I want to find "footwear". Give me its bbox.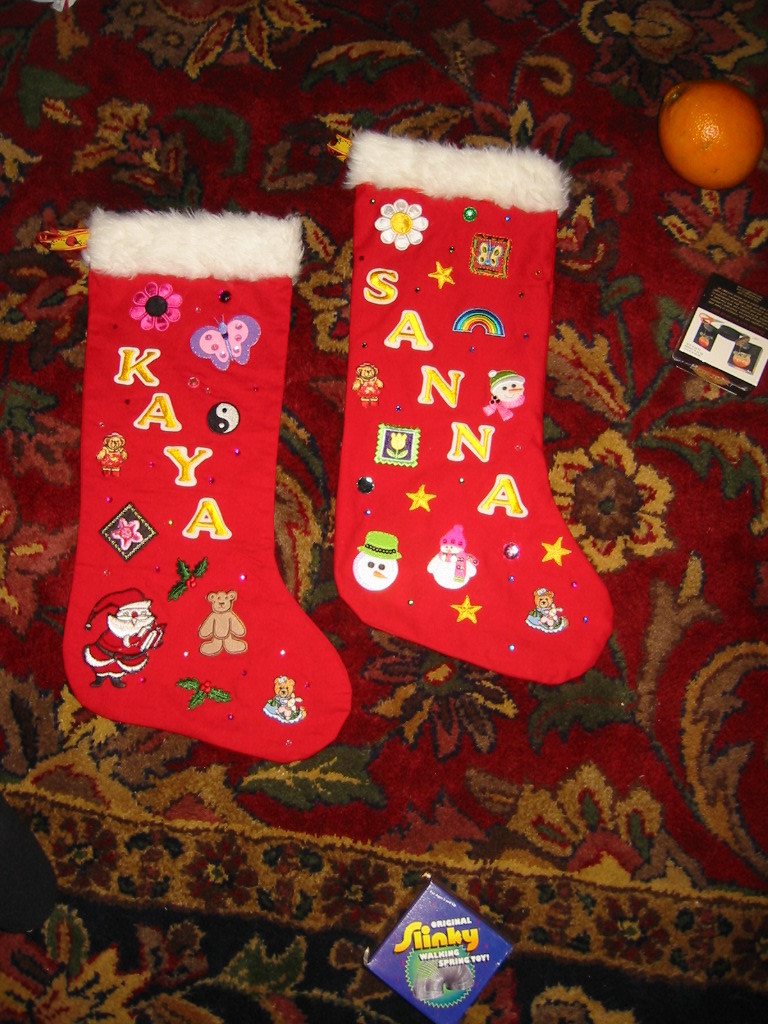
rect(57, 193, 341, 795).
